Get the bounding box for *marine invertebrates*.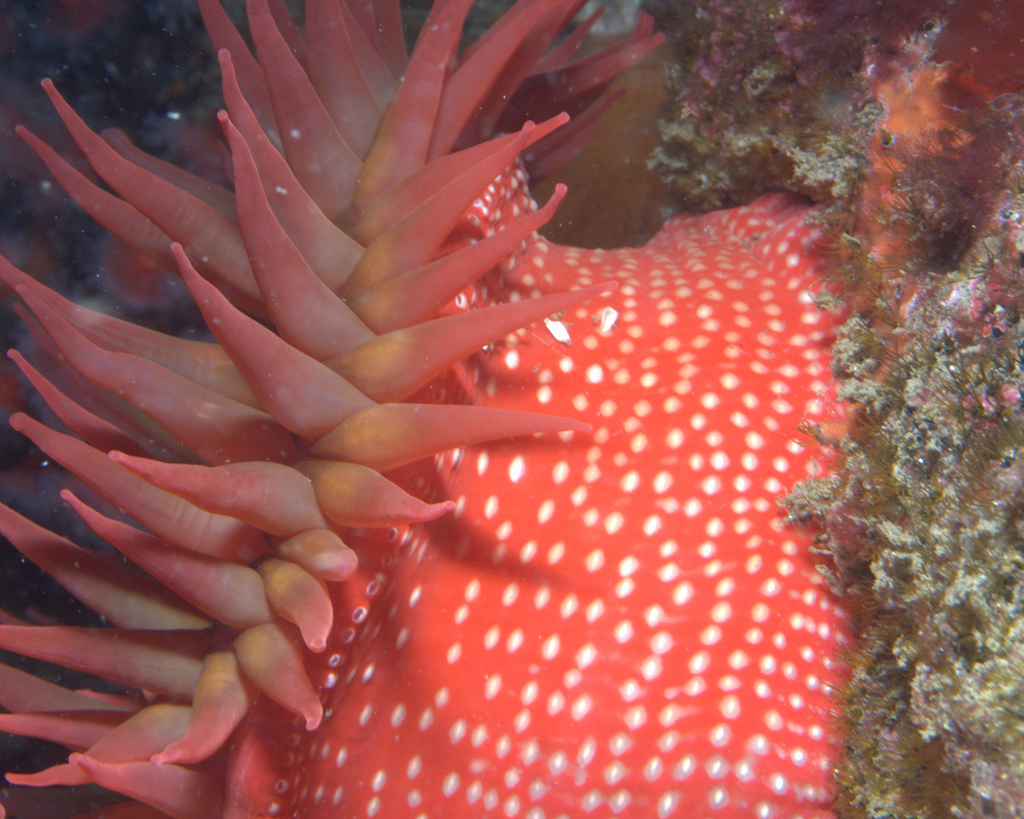
Rect(10, 12, 858, 818).
